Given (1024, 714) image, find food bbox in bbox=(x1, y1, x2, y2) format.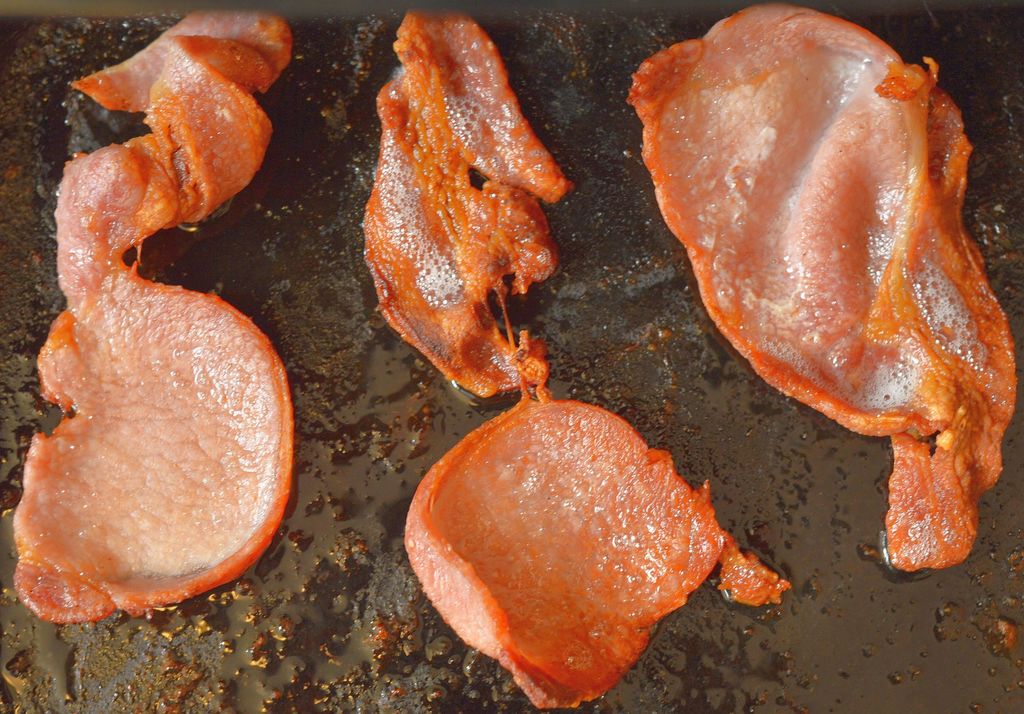
bbox=(404, 385, 771, 676).
